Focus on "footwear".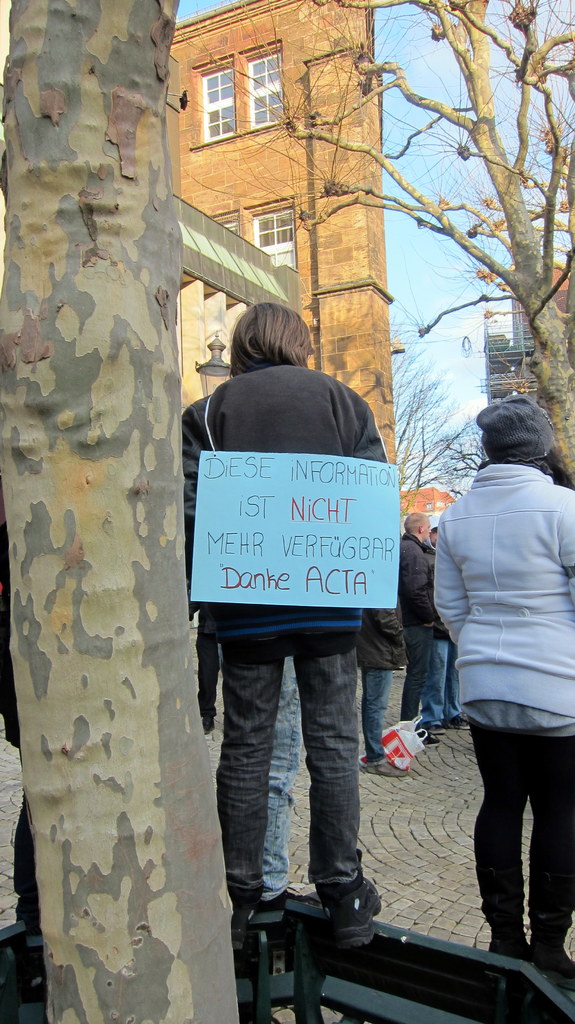
Focused at pyautogui.locateOnScreen(451, 710, 467, 731).
